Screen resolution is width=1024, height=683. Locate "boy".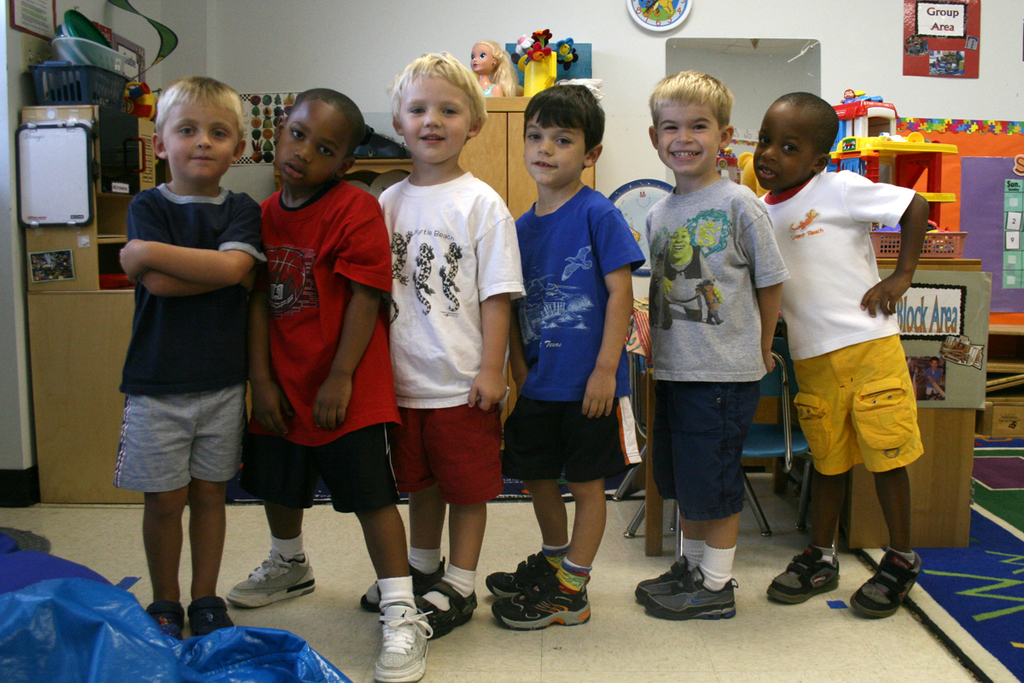
x1=491, y1=109, x2=656, y2=616.
